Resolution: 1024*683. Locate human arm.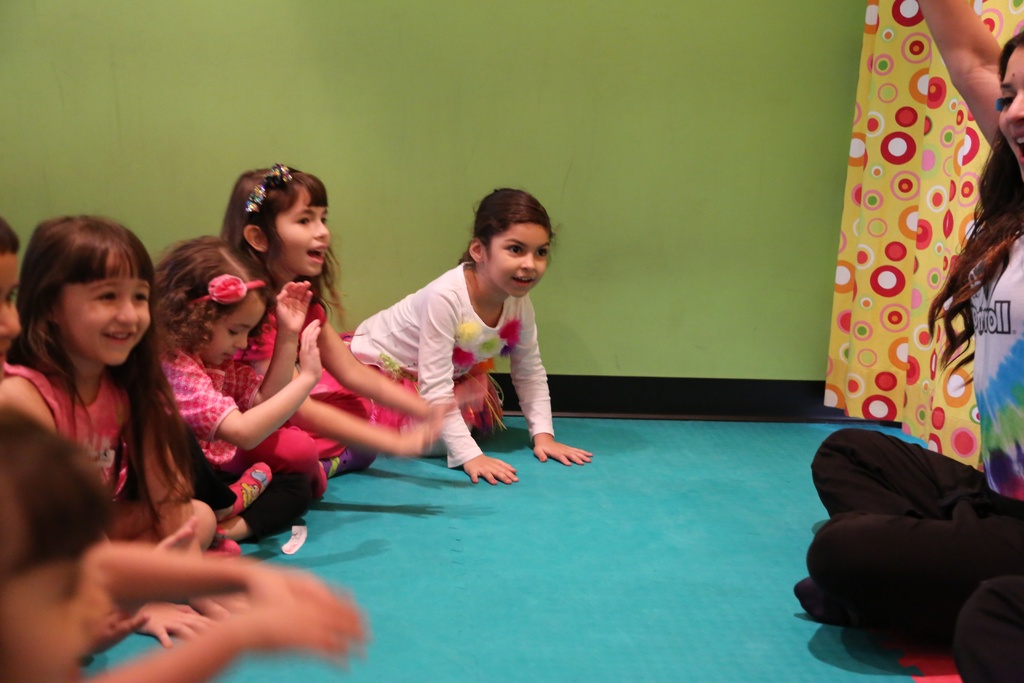
{"x1": 316, "y1": 300, "x2": 439, "y2": 420}.
